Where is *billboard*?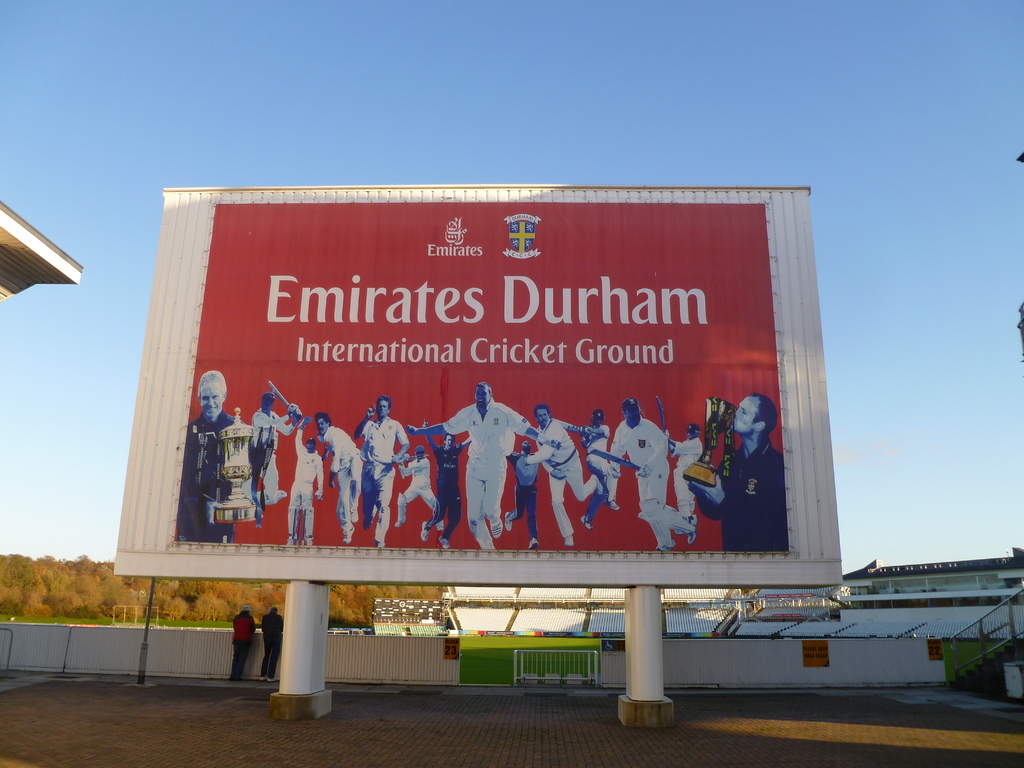
(left=460, top=634, right=608, bottom=692).
